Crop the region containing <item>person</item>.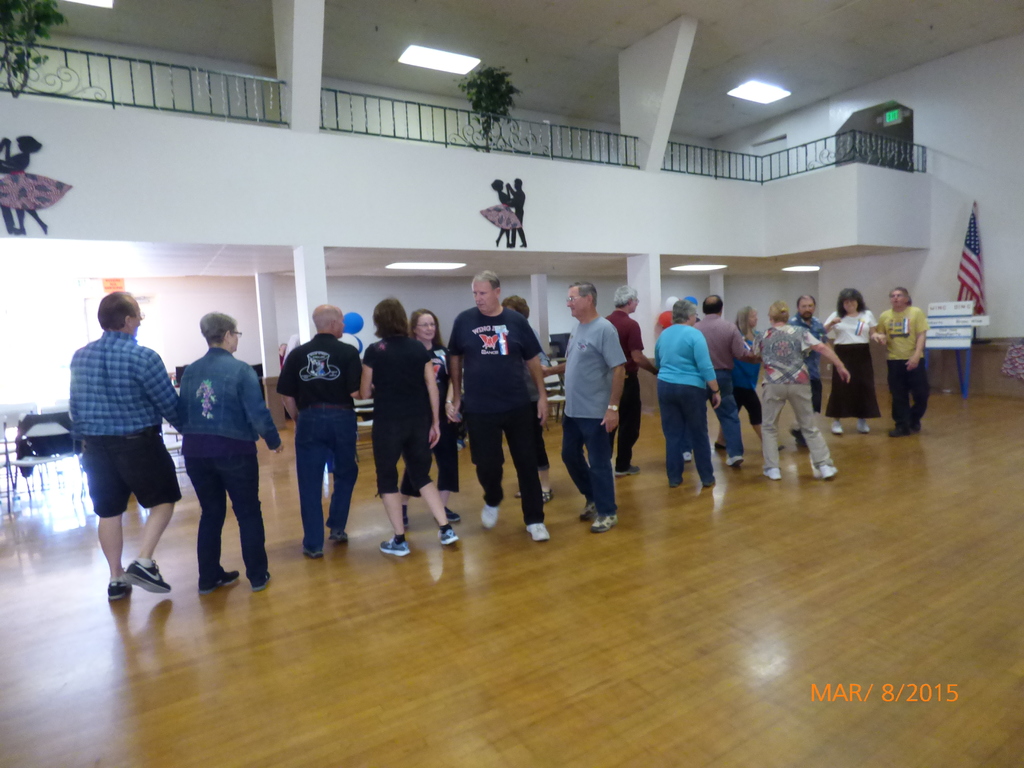
Crop region: (365,310,470,548).
